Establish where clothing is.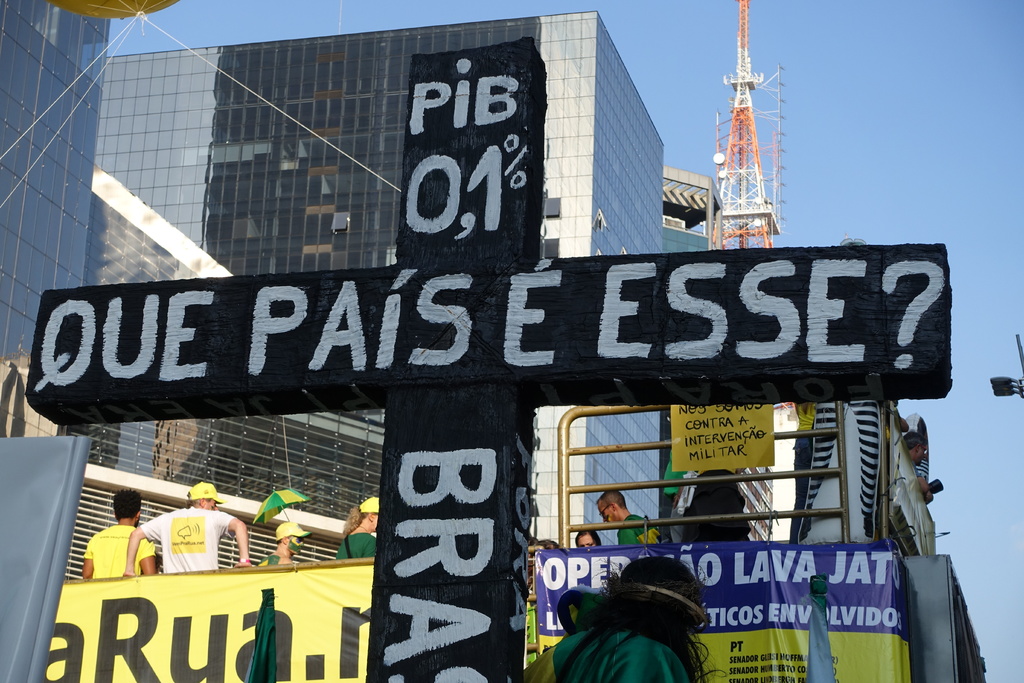
Established at x1=78, y1=519, x2=148, y2=587.
